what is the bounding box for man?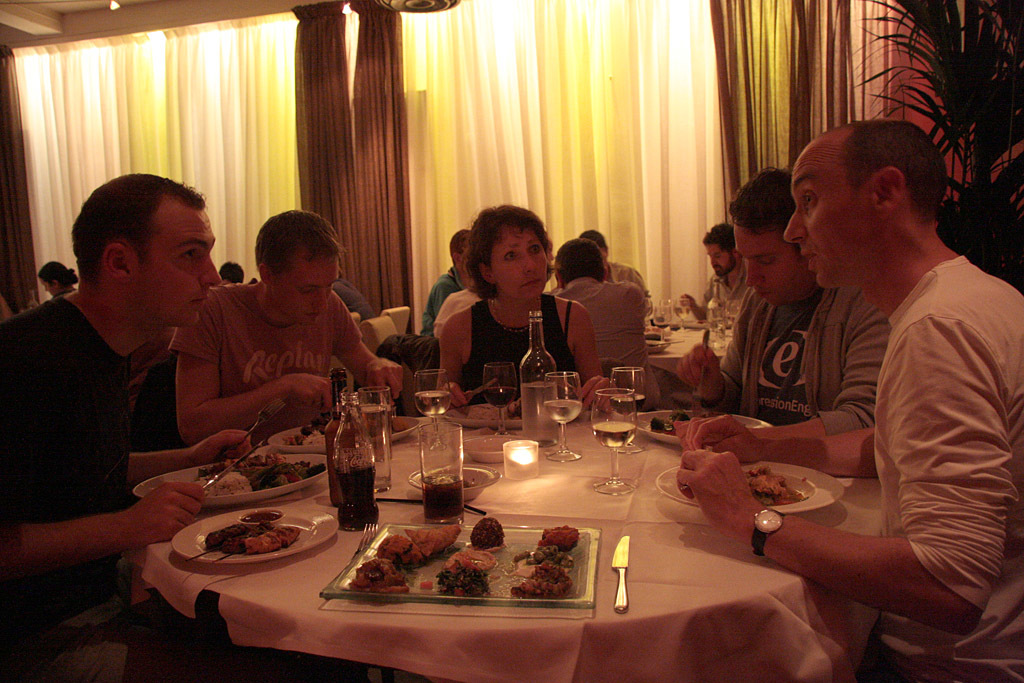
(744, 80, 1018, 647).
